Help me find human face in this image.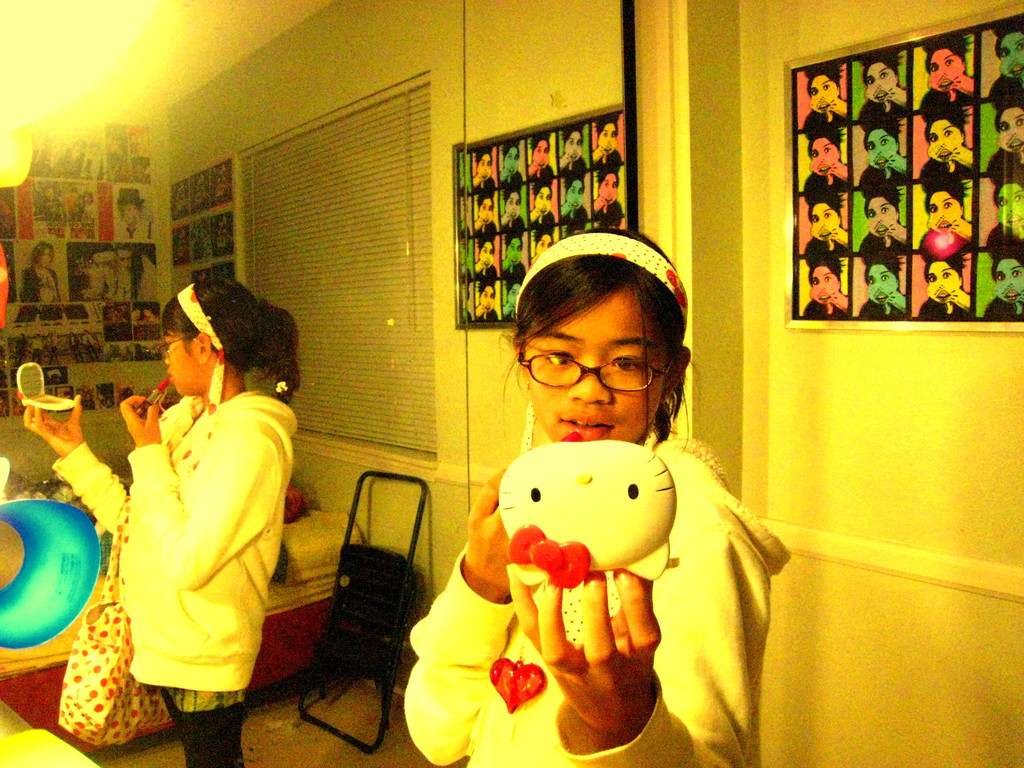
Found it: (left=990, top=258, right=1023, bottom=304).
